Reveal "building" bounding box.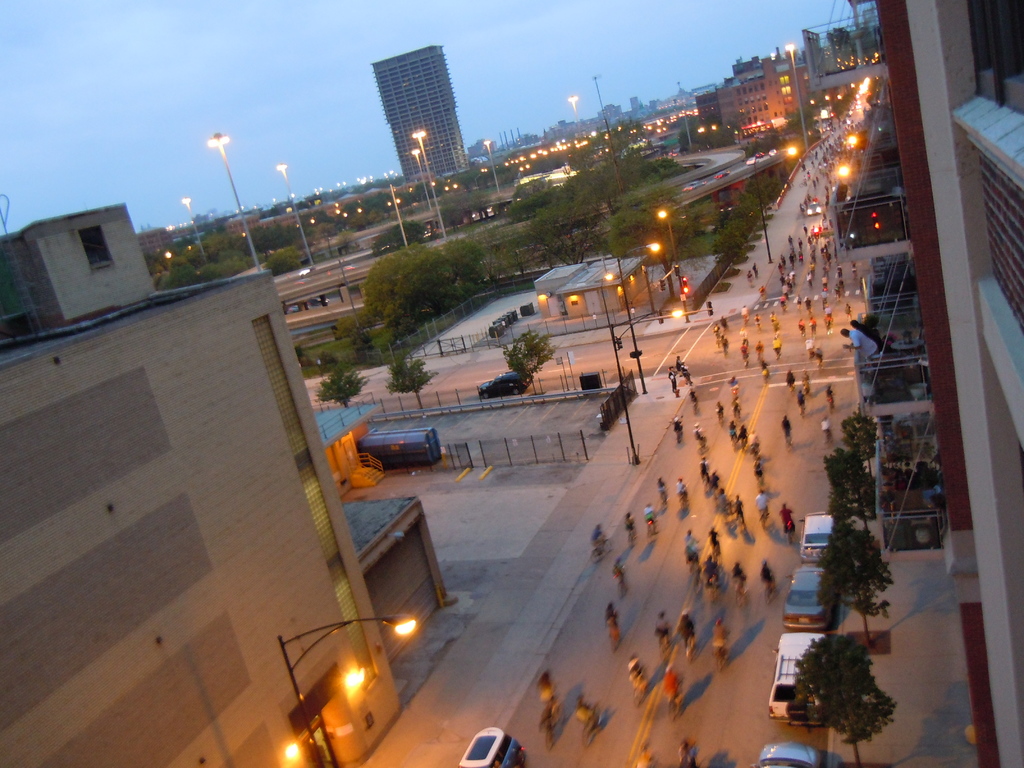
Revealed: box(371, 44, 468, 182).
